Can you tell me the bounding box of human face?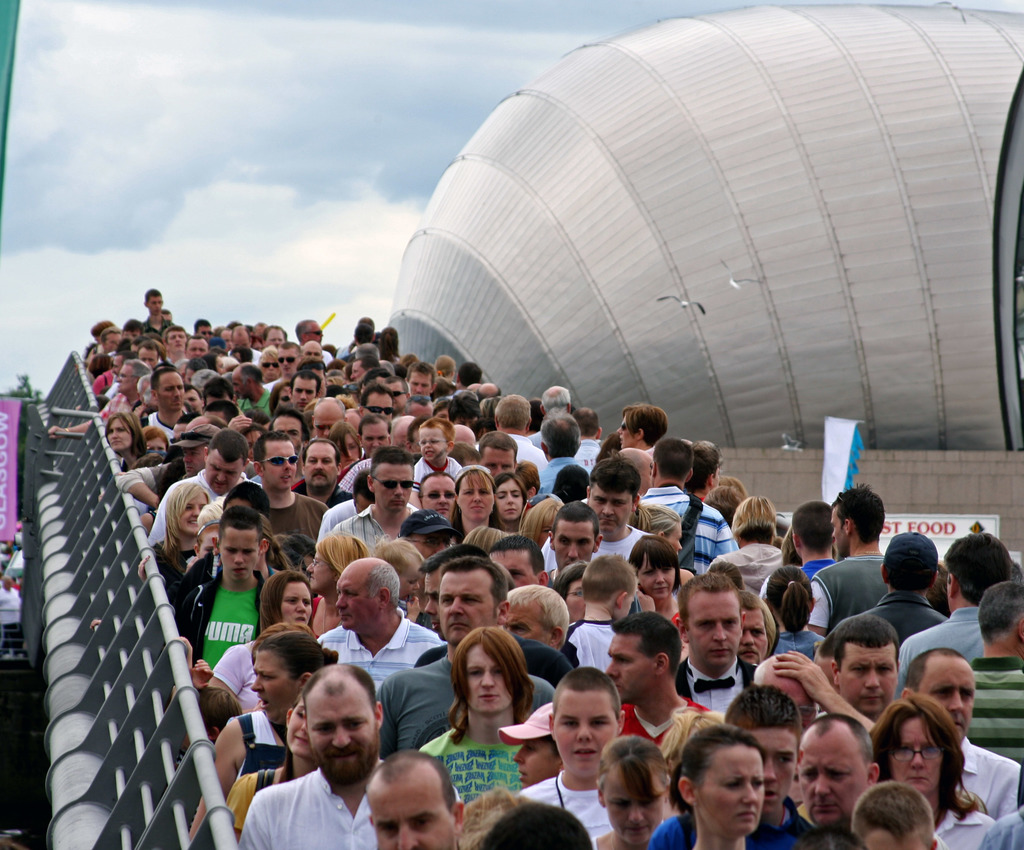
left=307, top=696, right=376, bottom=785.
